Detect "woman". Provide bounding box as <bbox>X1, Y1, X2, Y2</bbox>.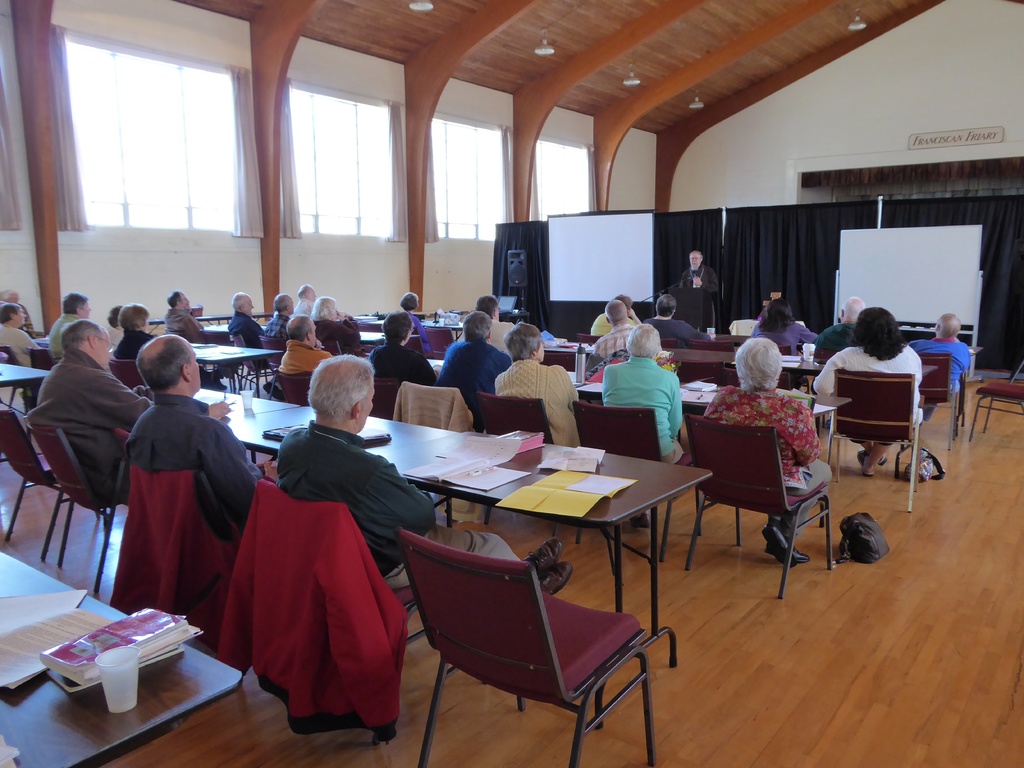
<bbox>748, 298, 822, 360</bbox>.
